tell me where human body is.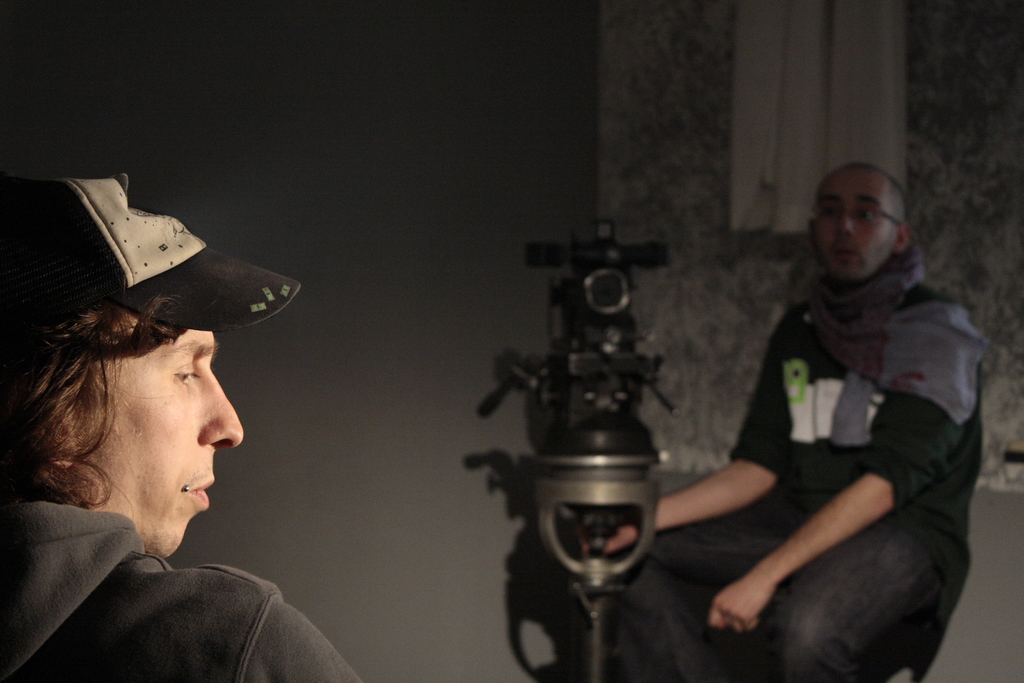
human body is at [left=680, top=158, right=998, bottom=675].
